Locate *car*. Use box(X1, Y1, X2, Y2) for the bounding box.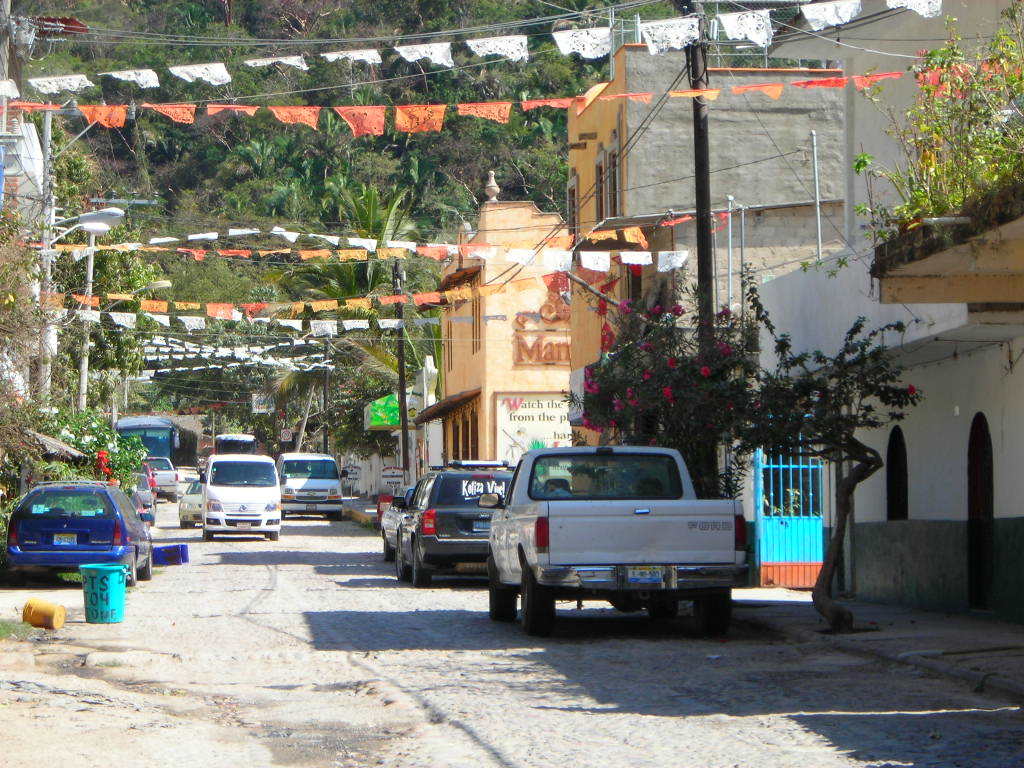
box(208, 451, 282, 540).
